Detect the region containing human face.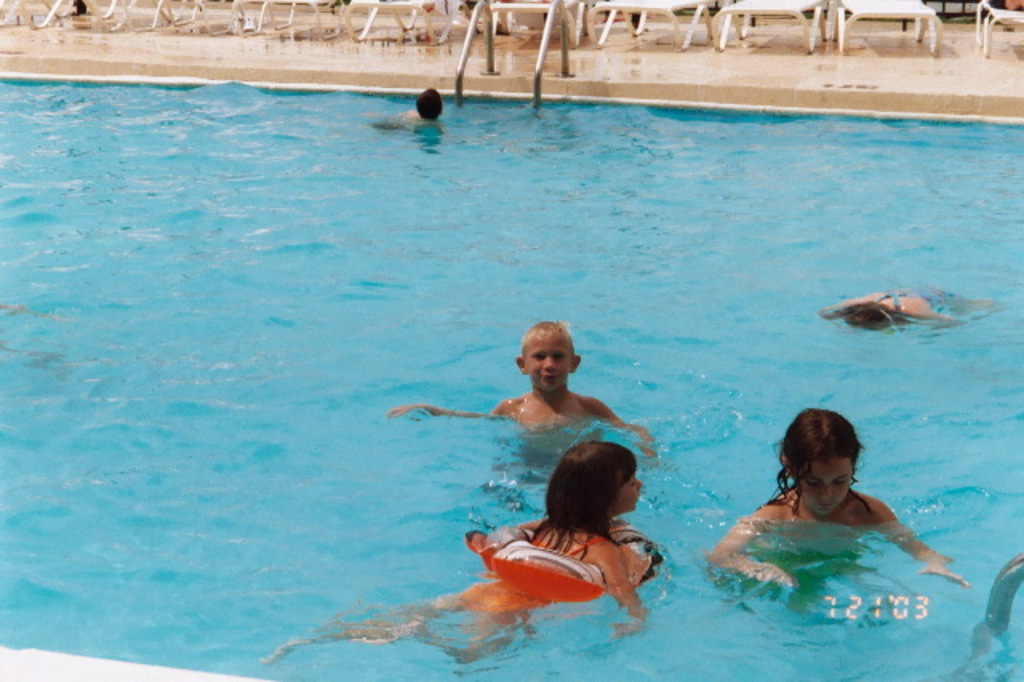
(611,466,643,509).
